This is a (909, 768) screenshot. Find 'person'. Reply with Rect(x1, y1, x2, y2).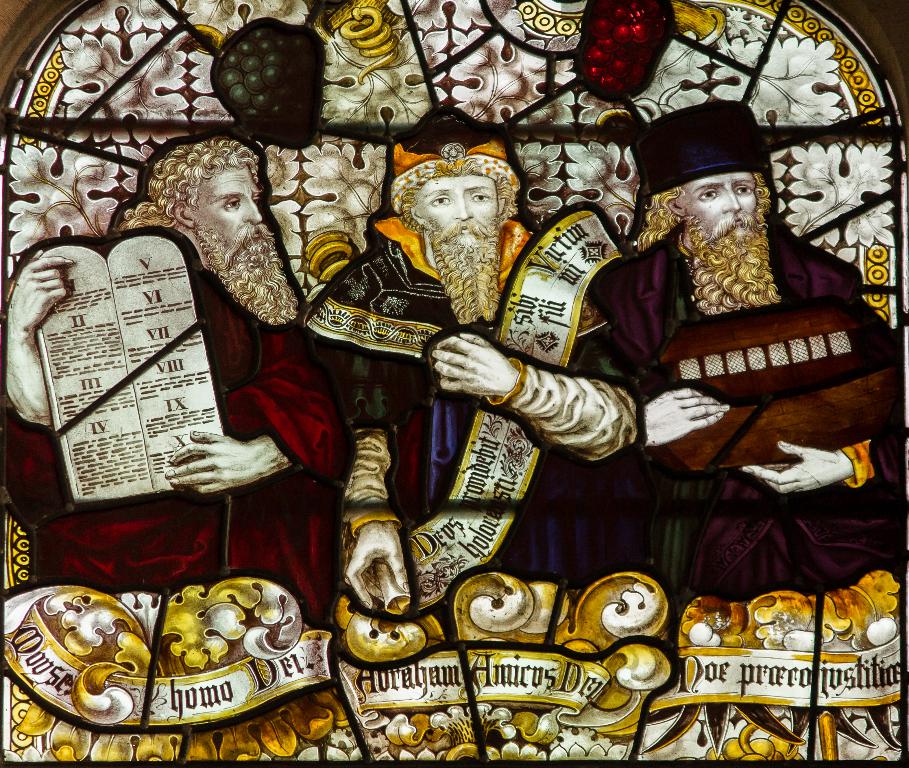
Rect(305, 105, 640, 592).
